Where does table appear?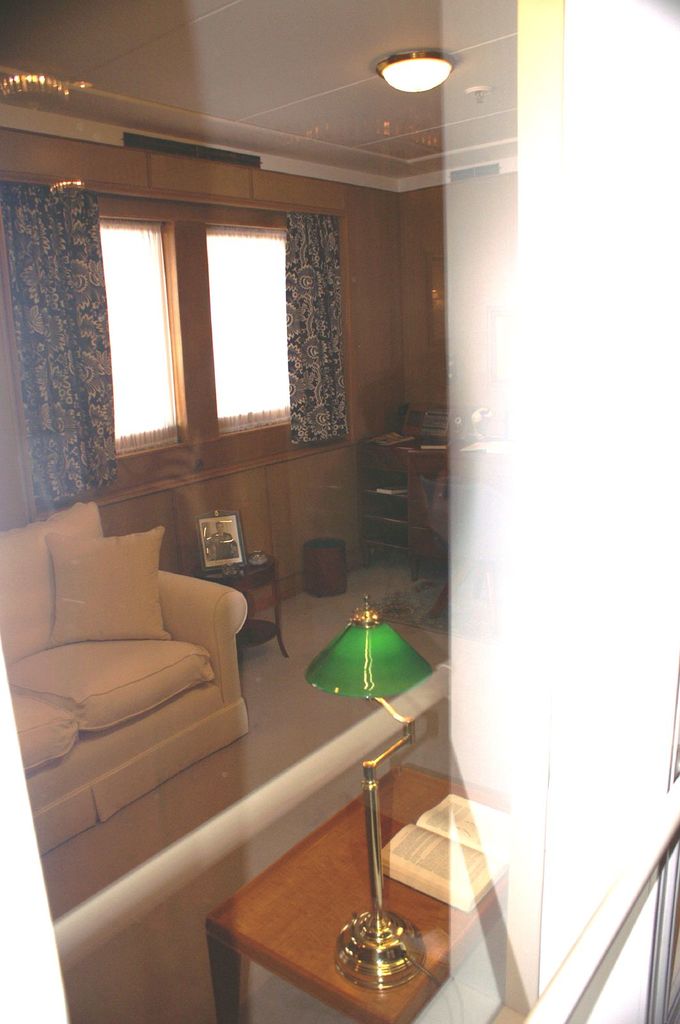
Appears at bbox(361, 438, 454, 580).
